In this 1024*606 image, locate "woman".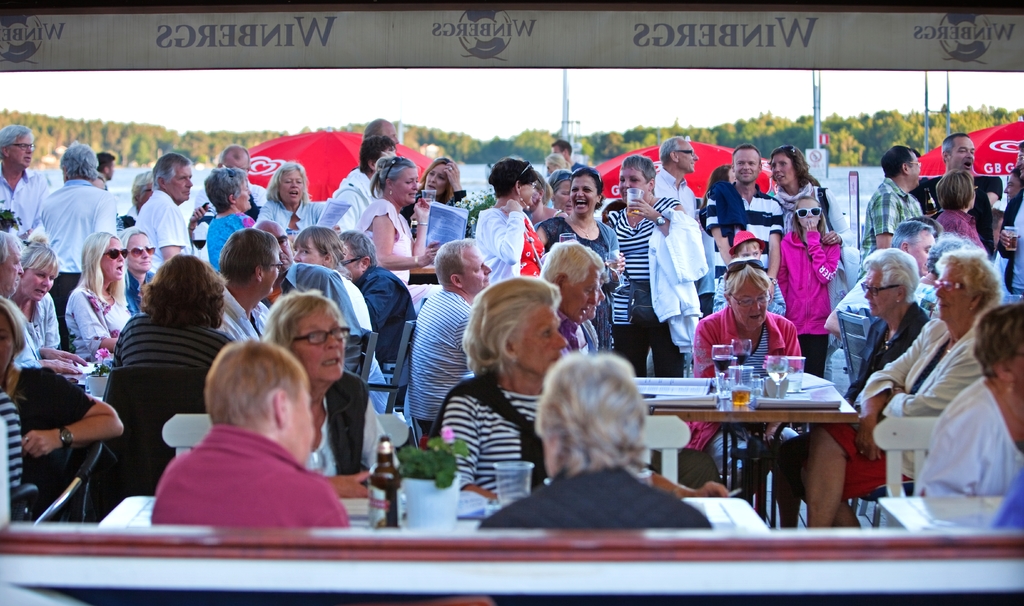
Bounding box: (108,251,239,377).
